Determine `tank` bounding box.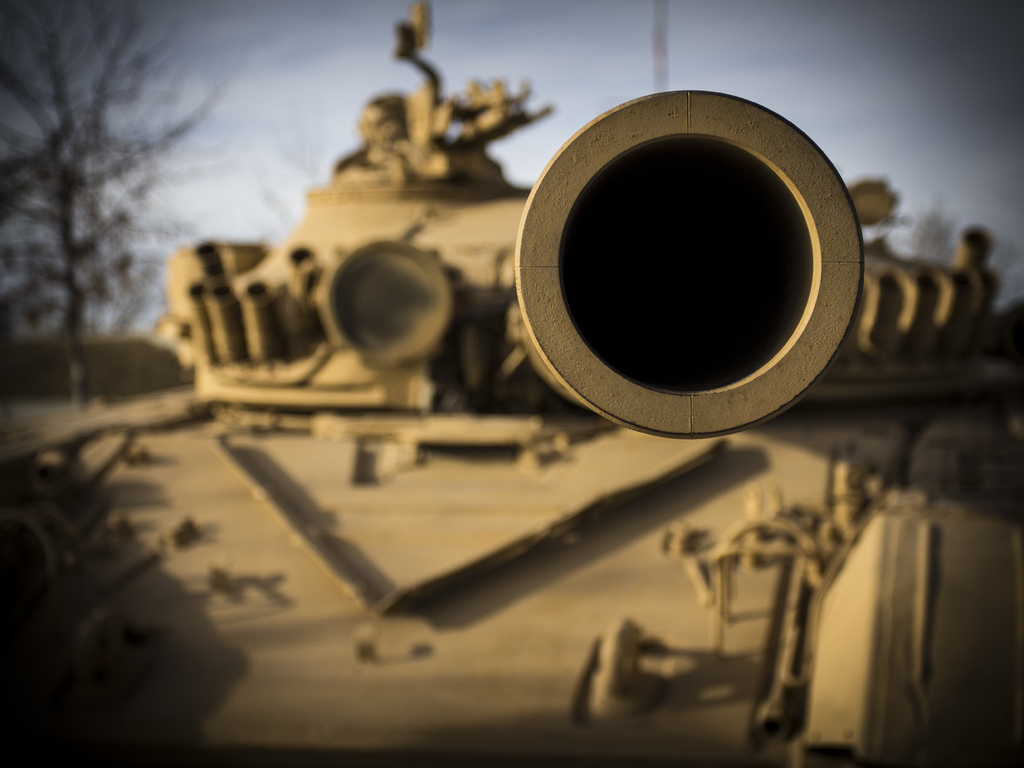
Determined: (0, 0, 1023, 767).
